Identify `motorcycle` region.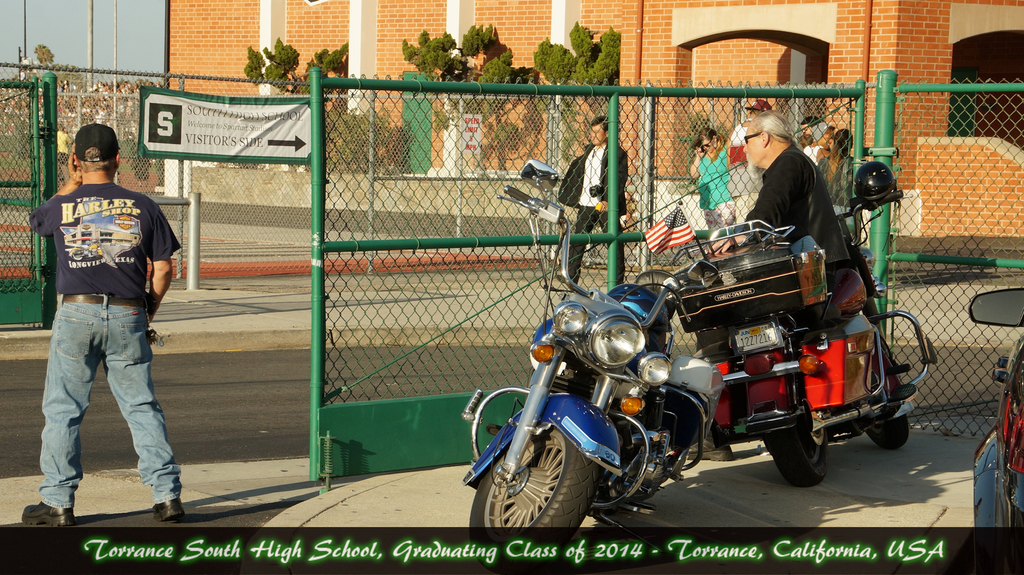
Region: bbox=(454, 205, 812, 528).
